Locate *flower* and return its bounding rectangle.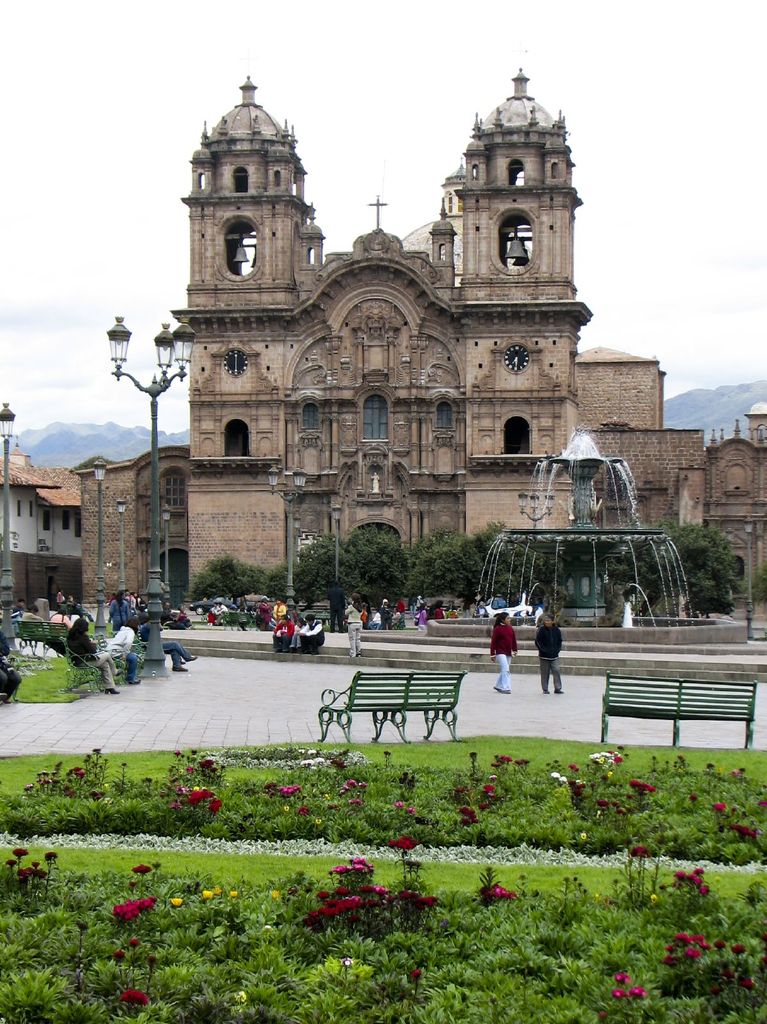
[left=134, top=862, right=151, bottom=877].
